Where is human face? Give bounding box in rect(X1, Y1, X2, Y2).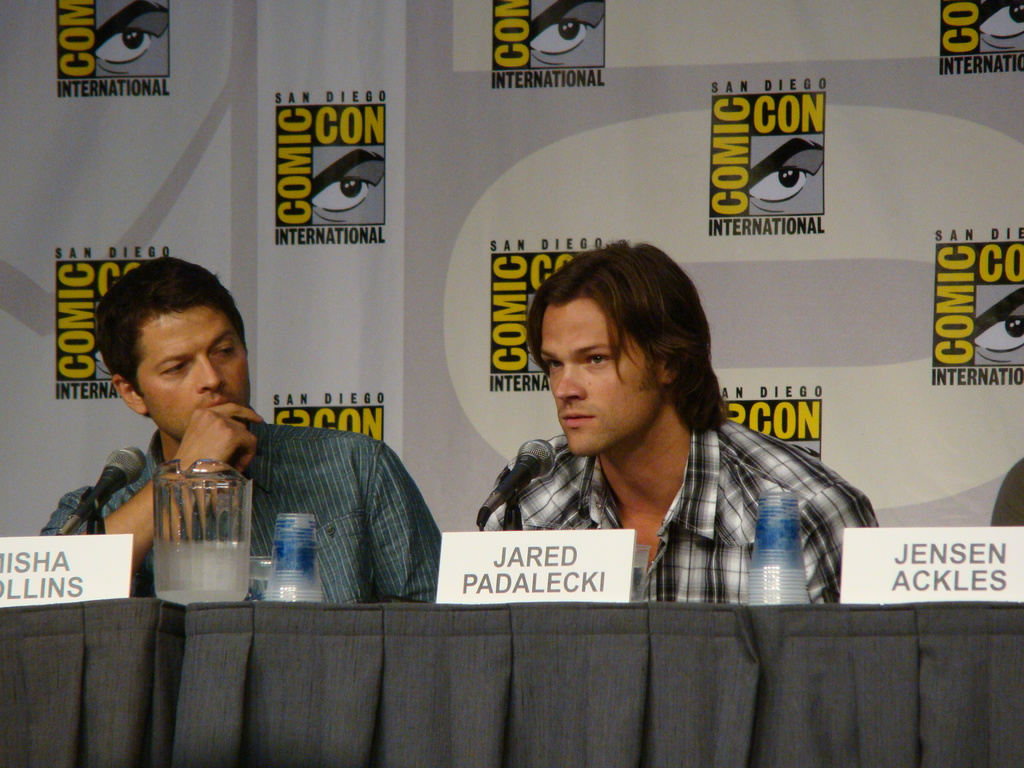
rect(540, 295, 666, 452).
